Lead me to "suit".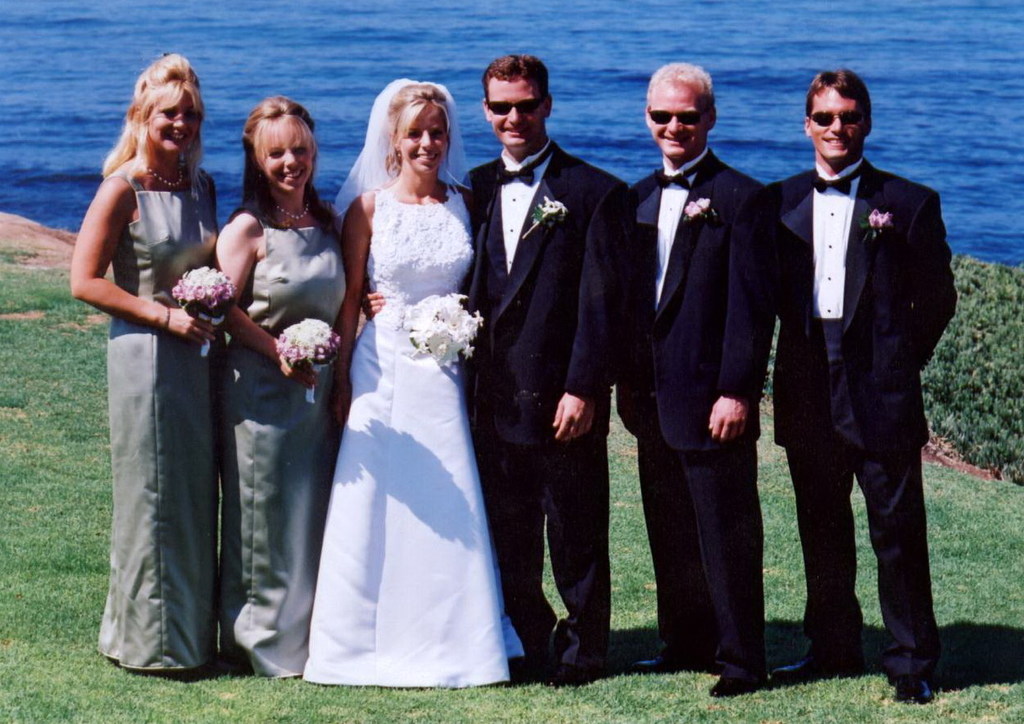
Lead to BBox(741, 98, 961, 690).
